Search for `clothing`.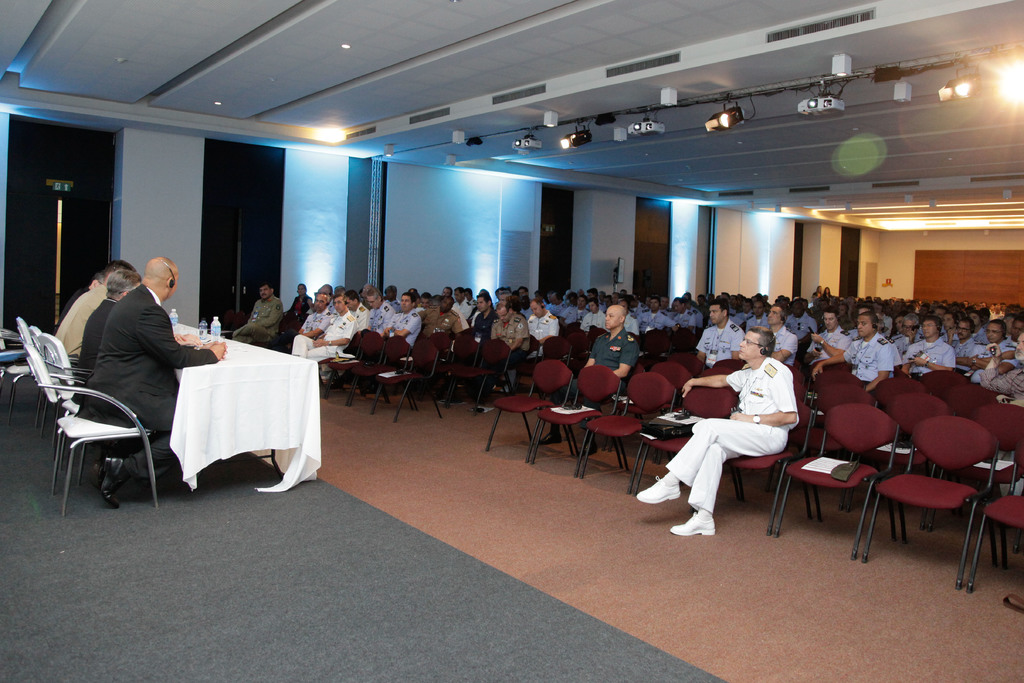
Found at BBox(388, 309, 424, 353).
